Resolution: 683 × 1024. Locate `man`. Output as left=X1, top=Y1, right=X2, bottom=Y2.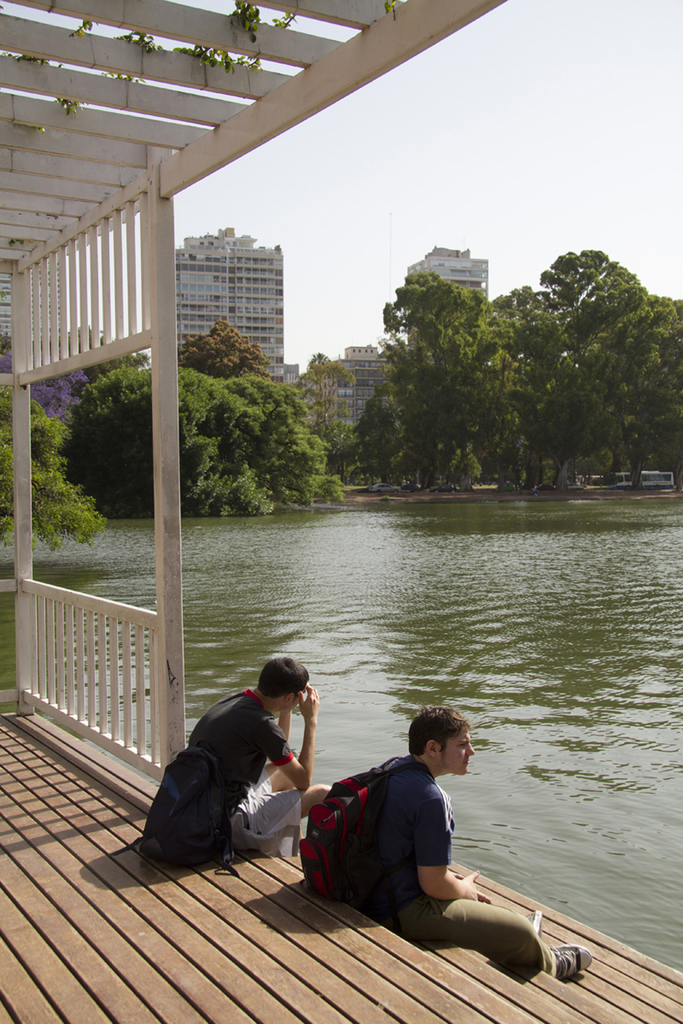
left=354, top=703, right=593, bottom=975.
